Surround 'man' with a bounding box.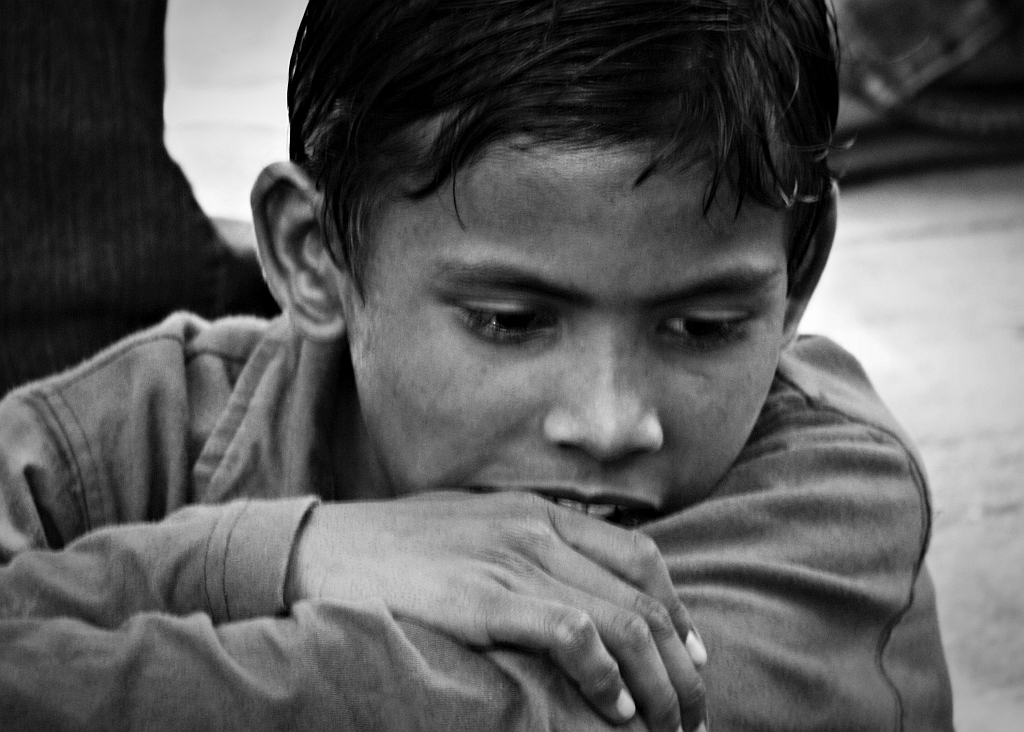
x1=0 y1=0 x2=961 y2=731.
